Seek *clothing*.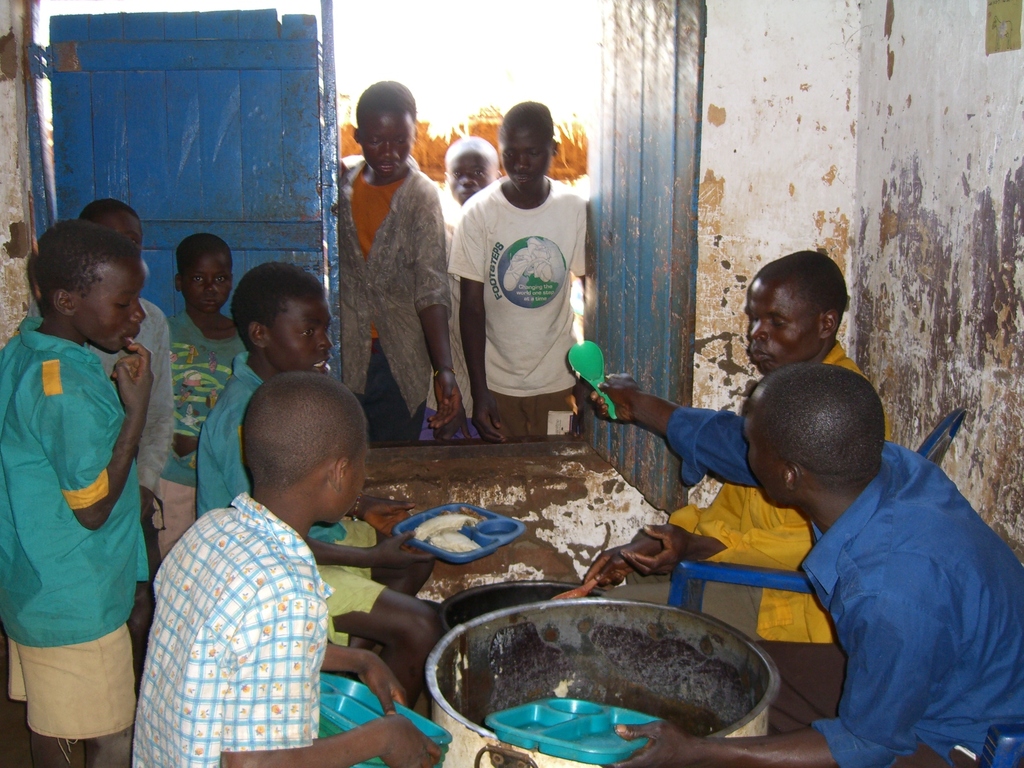
l=347, t=156, r=452, b=444.
